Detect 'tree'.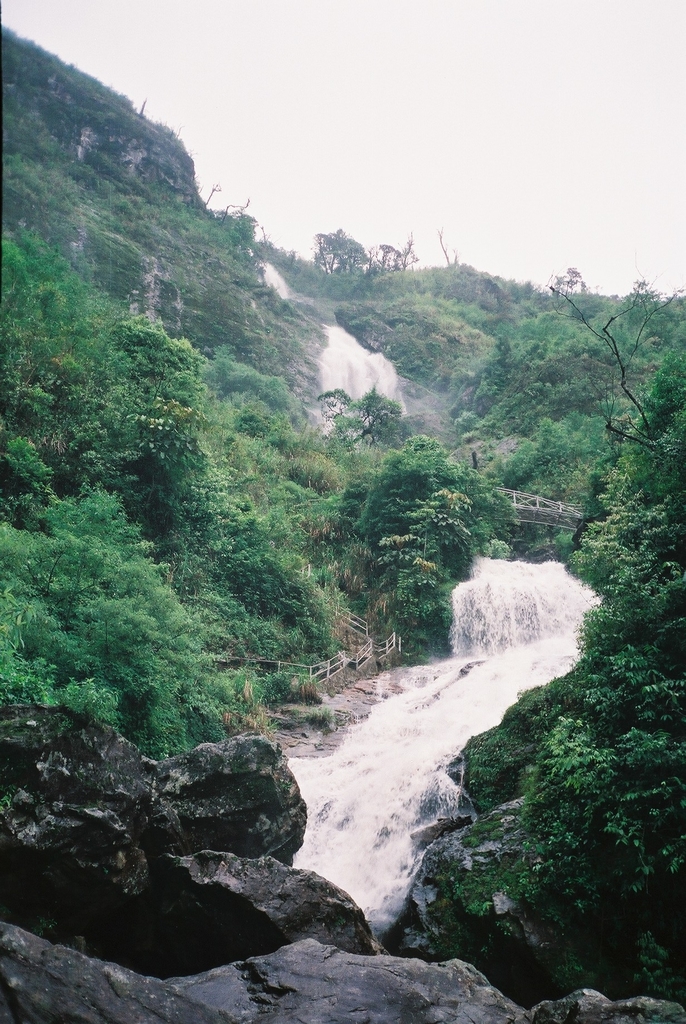
Detected at [333,433,523,550].
